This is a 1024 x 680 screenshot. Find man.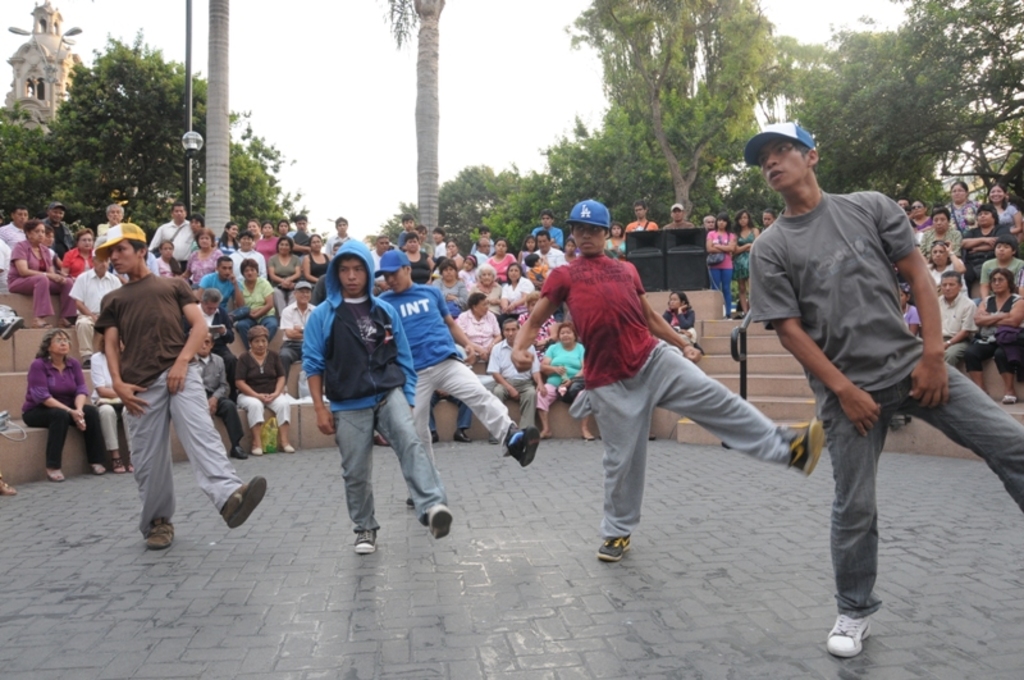
Bounding box: (left=306, top=229, right=461, bottom=561).
